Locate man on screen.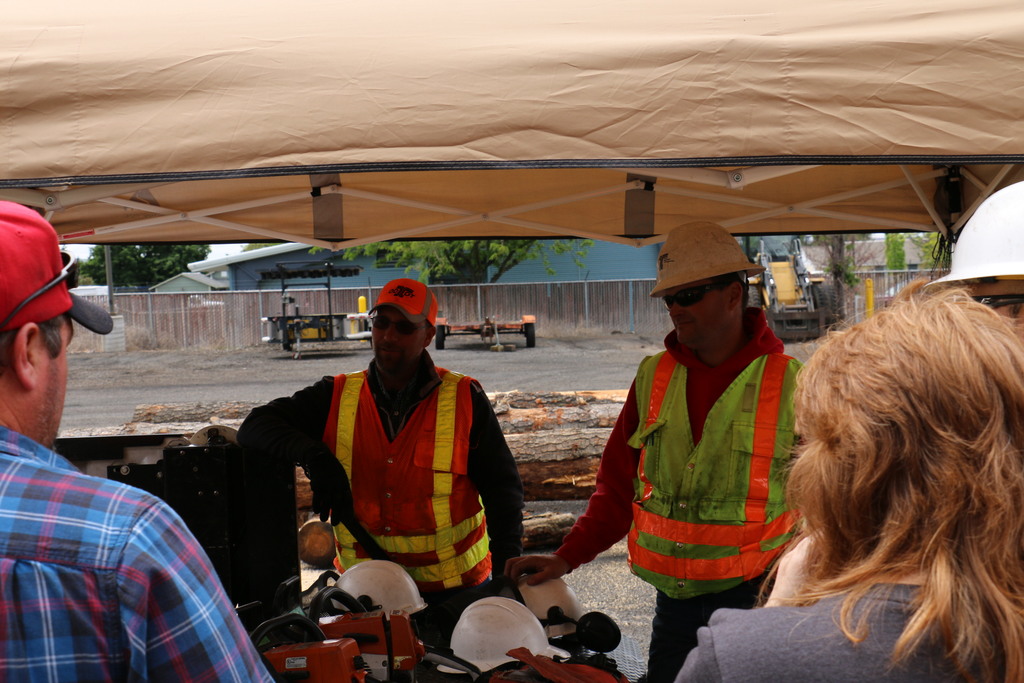
On screen at bbox=(254, 278, 522, 588).
